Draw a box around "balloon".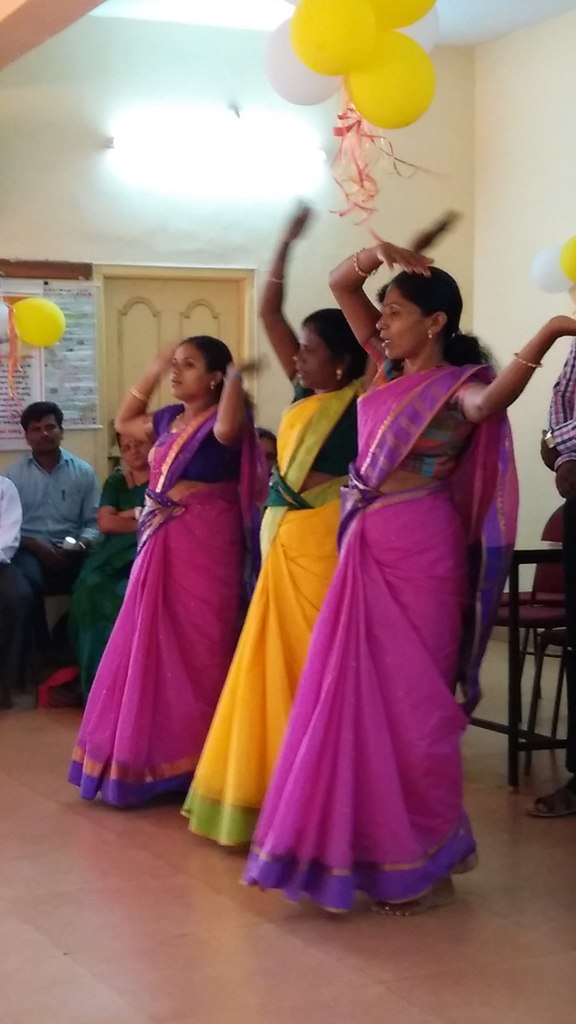
pyautogui.locateOnScreen(264, 17, 338, 106).
